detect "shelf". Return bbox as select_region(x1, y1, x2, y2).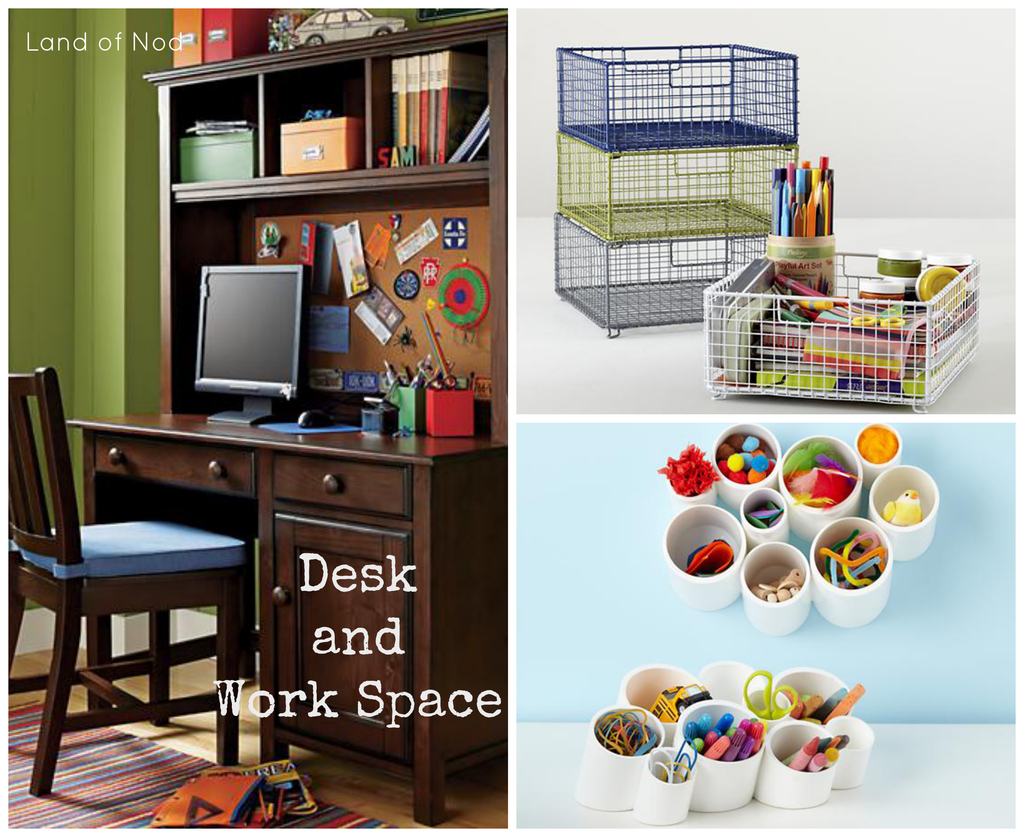
select_region(142, 31, 507, 464).
